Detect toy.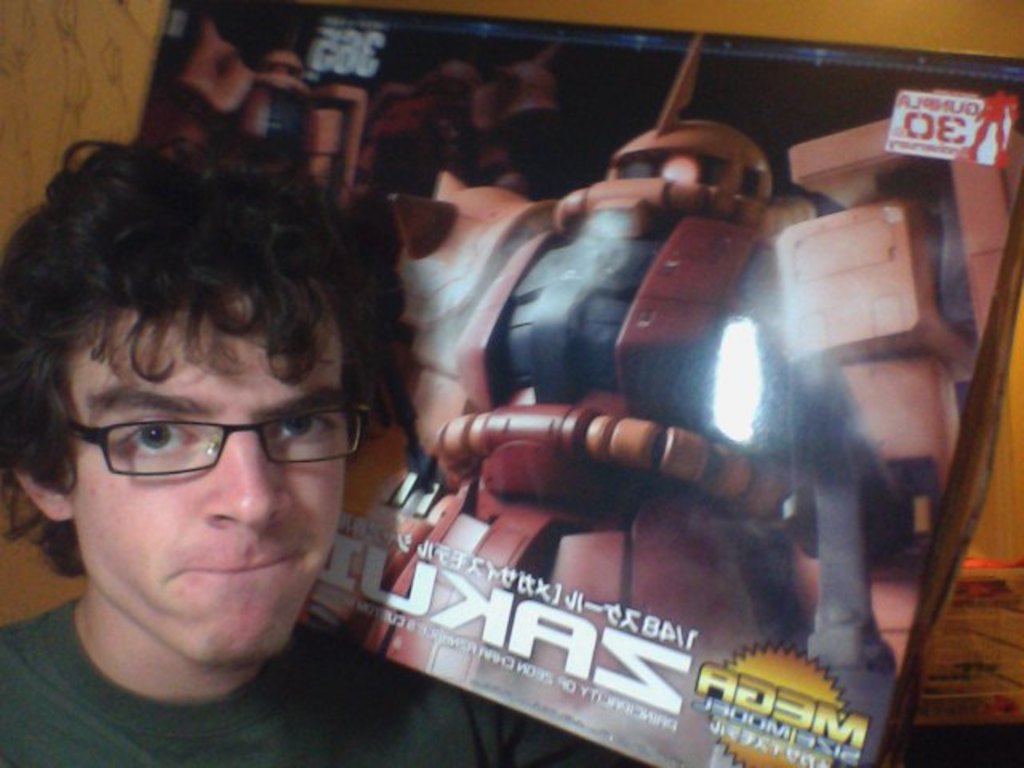
Detected at 157,22,366,213.
